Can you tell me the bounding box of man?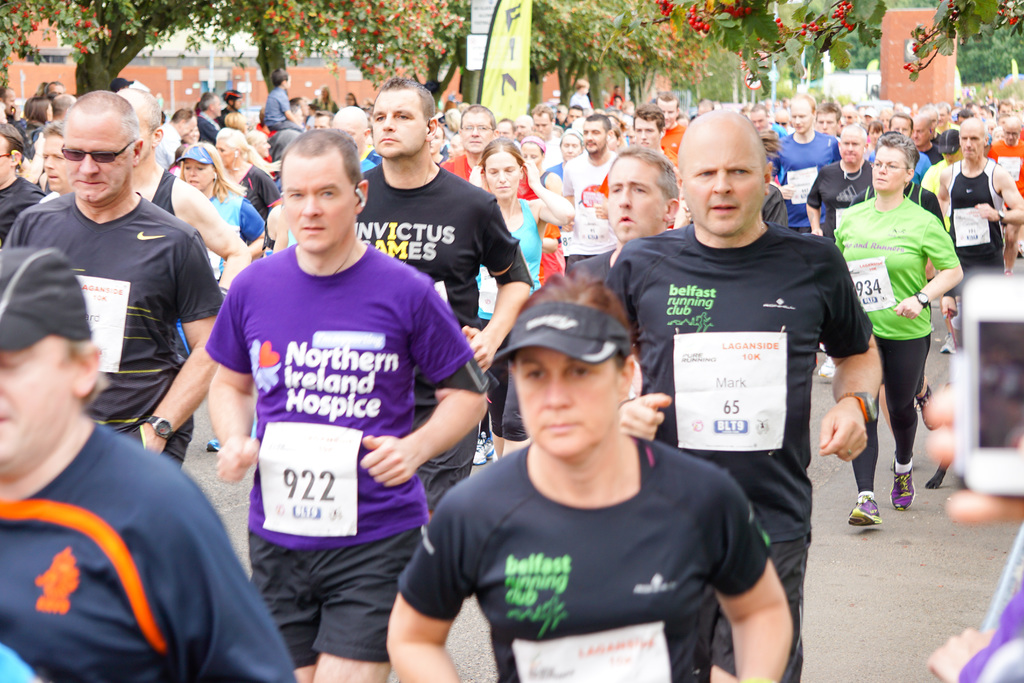
bbox=[333, 105, 383, 172].
